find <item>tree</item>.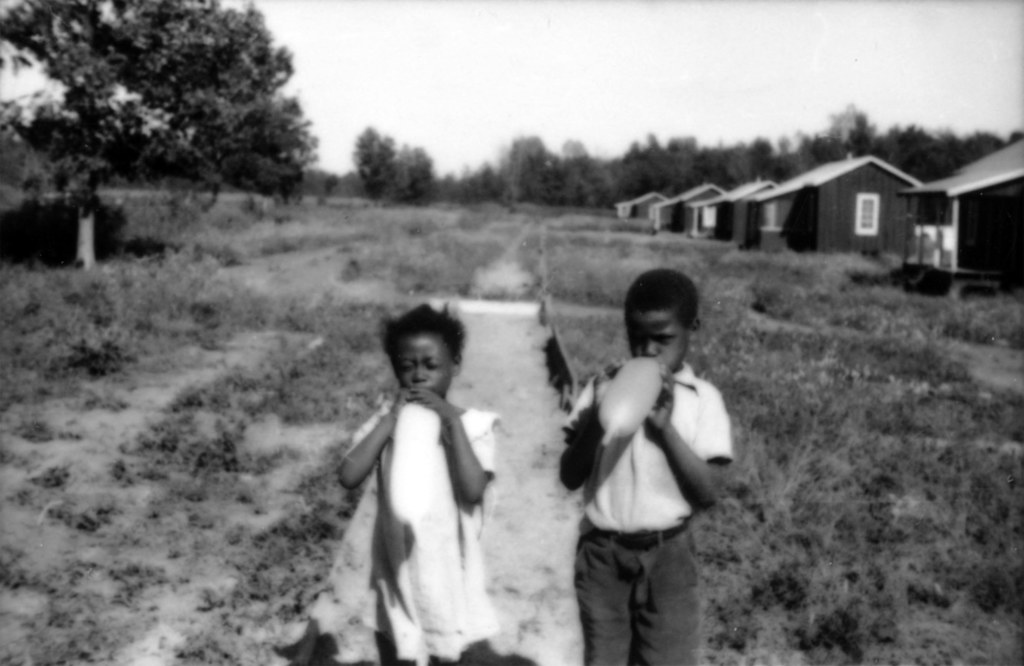
[x1=462, y1=159, x2=504, y2=202].
